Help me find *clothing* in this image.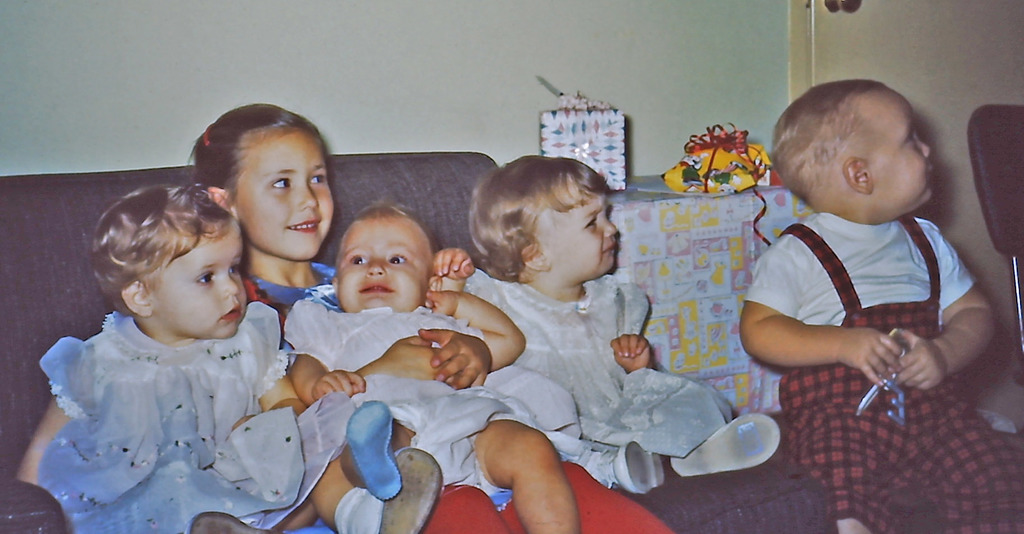
Found it: x1=42, y1=309, x2=358, y2=523.
